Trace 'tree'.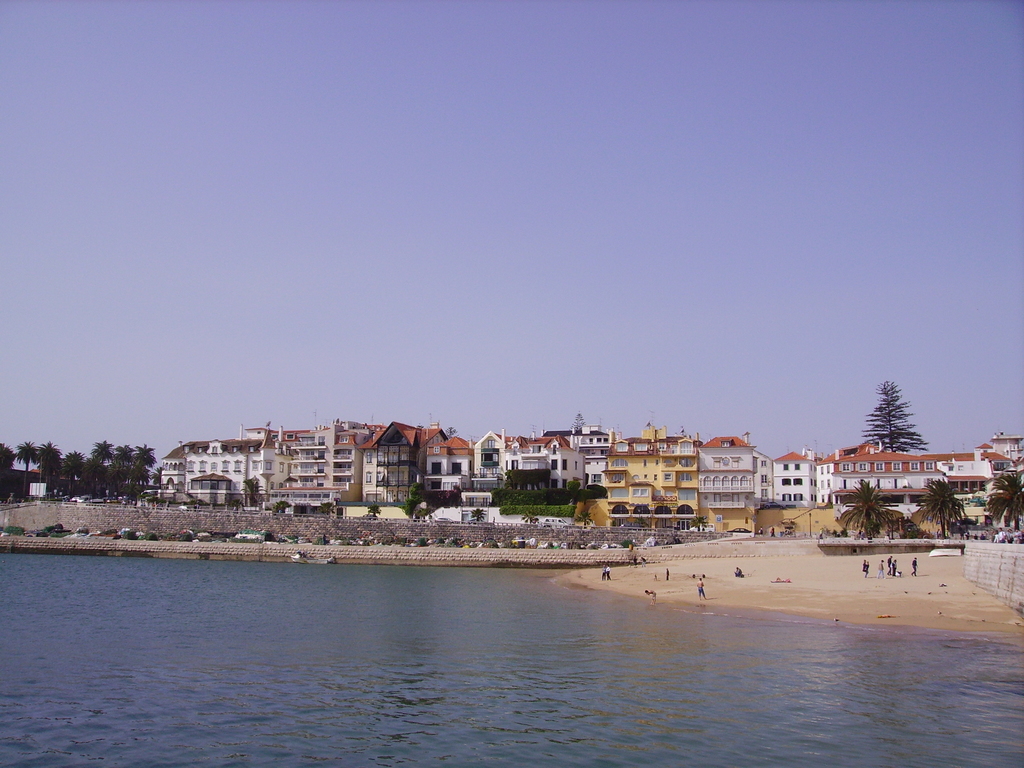
Traced to Rect(567, 410, 587, 431).
